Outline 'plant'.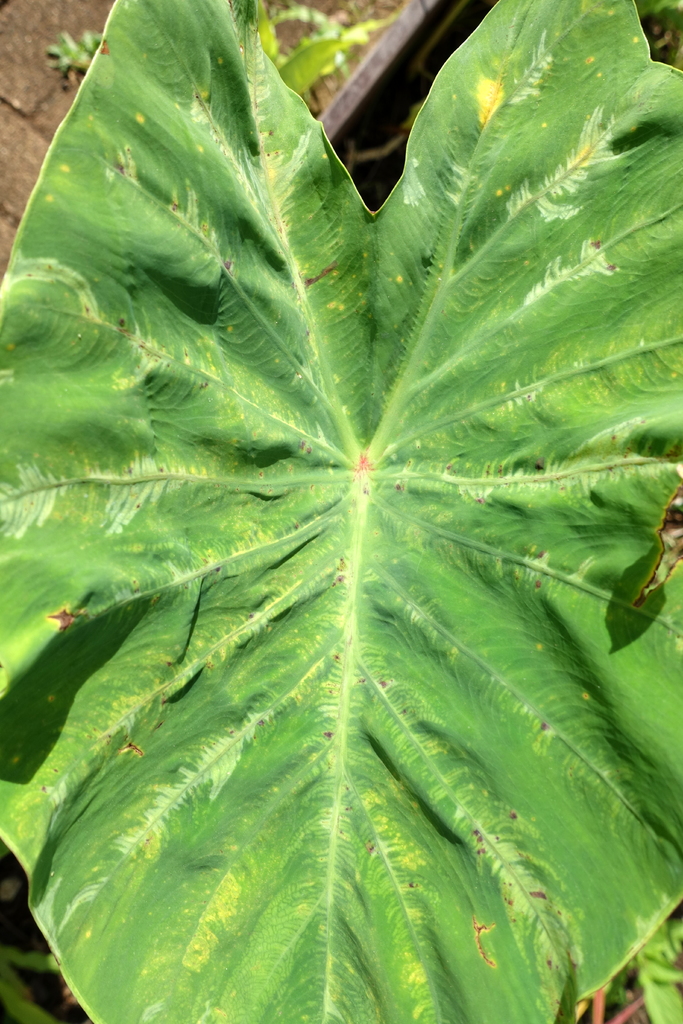
Outline: box=[7, 4, 667, 1023].
